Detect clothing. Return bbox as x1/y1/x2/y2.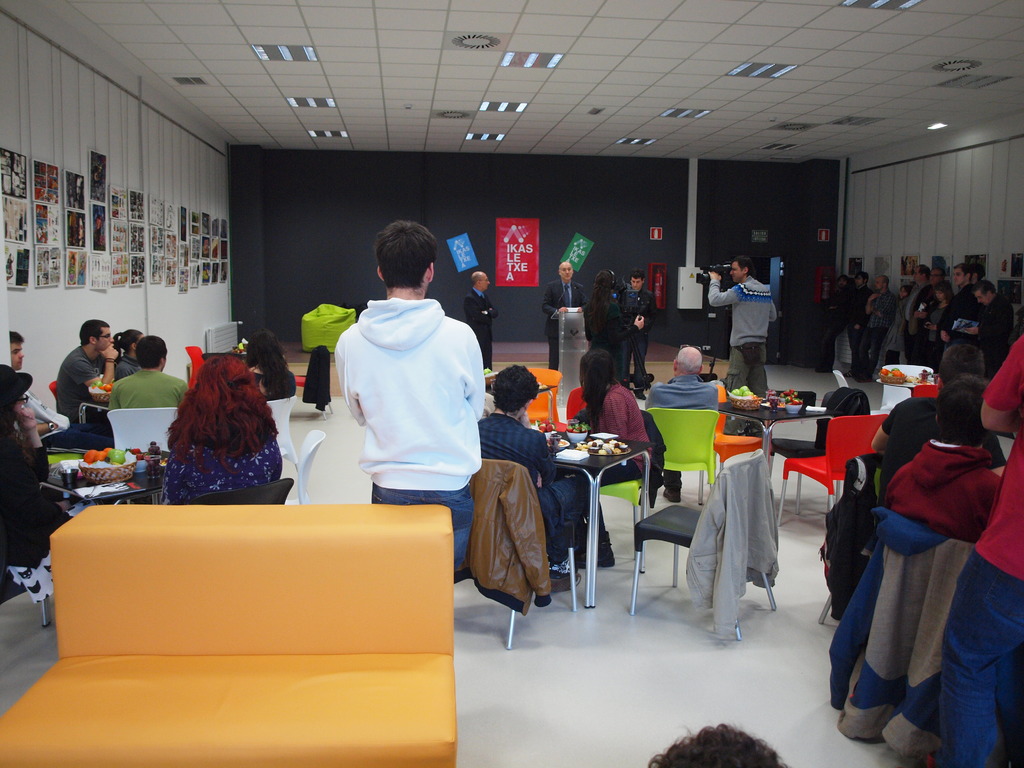
938/335/1023/767.
